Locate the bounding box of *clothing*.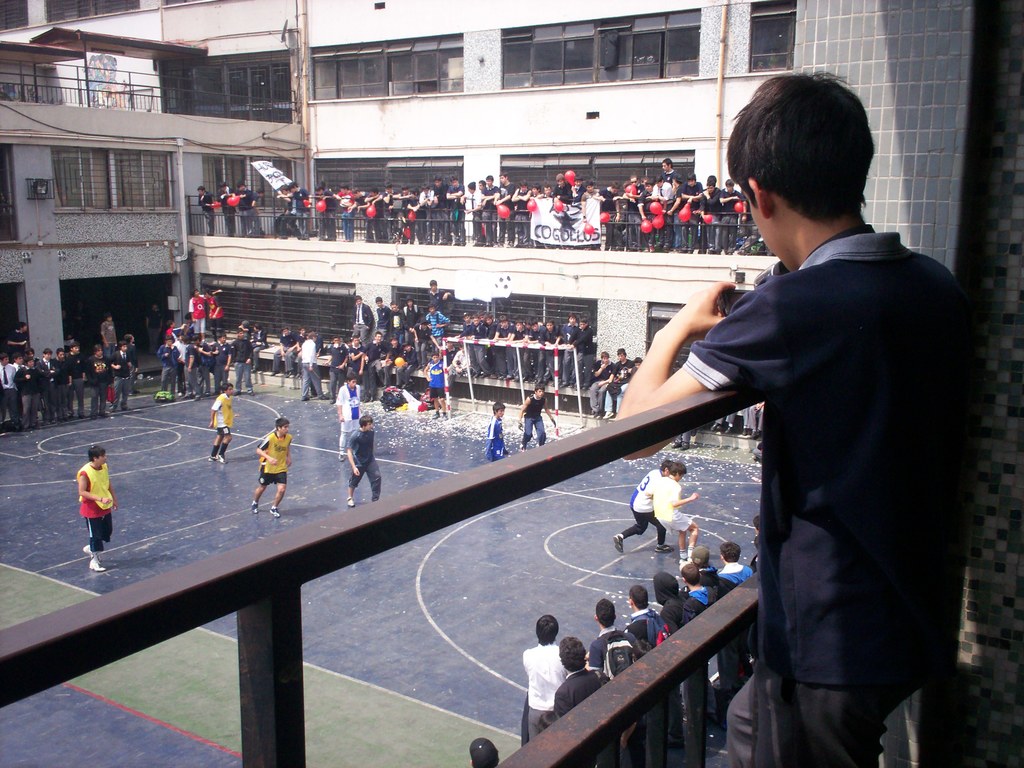
Bounding box: 525,643,564,733.
